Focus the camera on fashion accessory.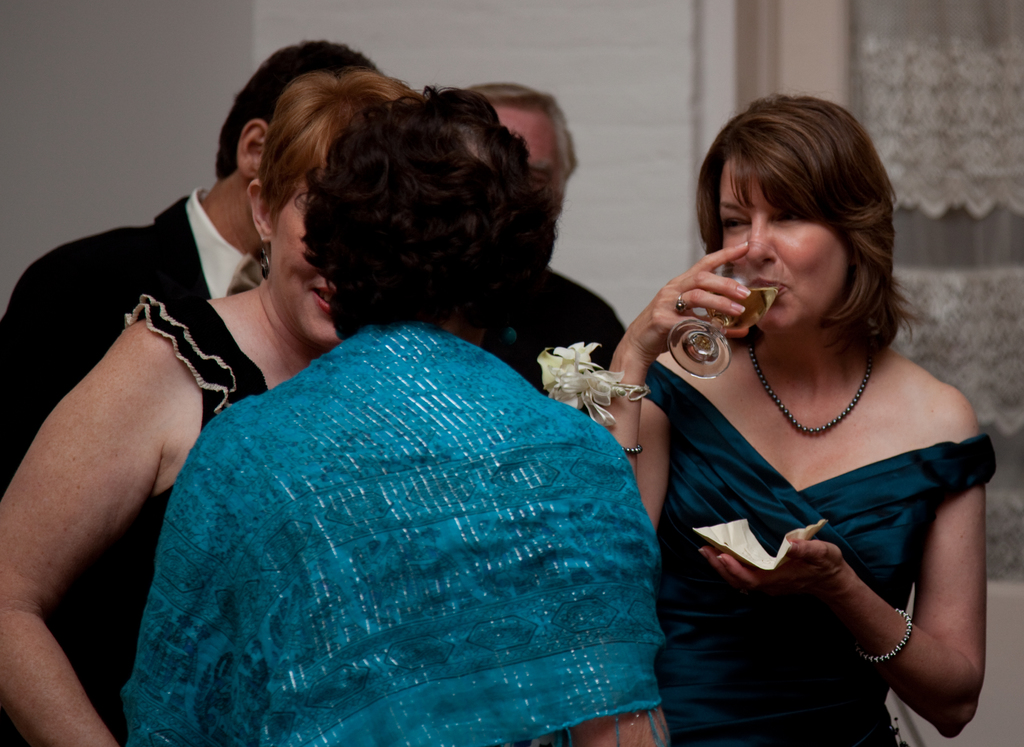
Focus region: {"left": 676, "top": 298, "right": 691, "bottom": 313}.
